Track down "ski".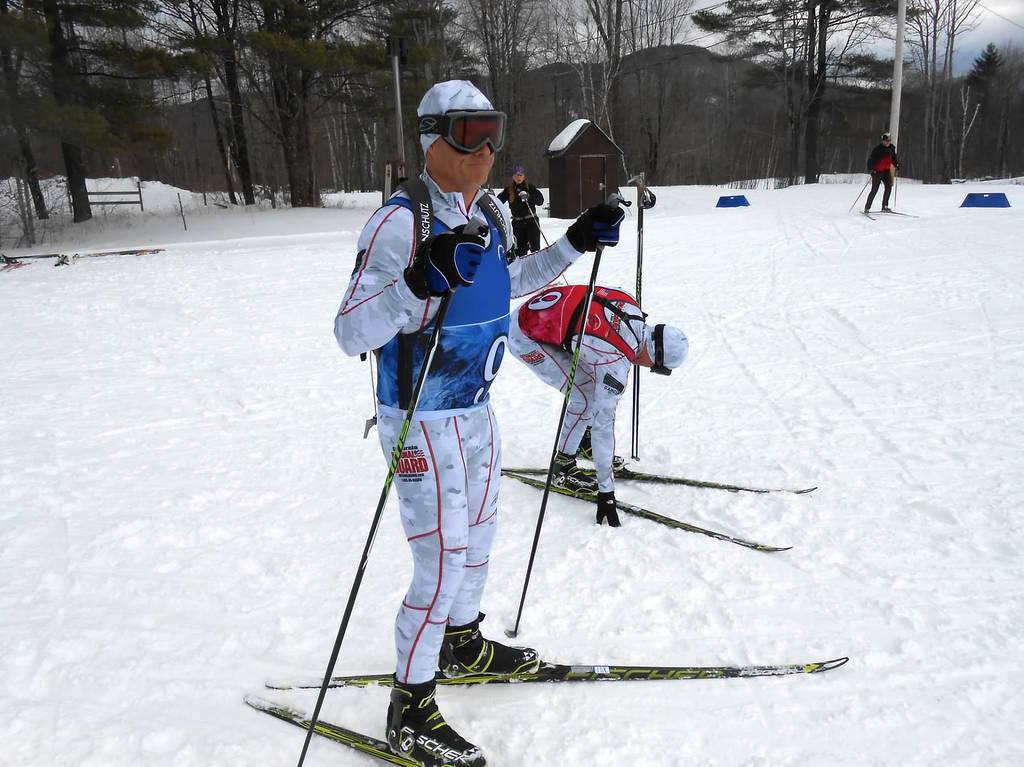
Tracked to (x1=72, y1=246, x2=165, y2=267).
